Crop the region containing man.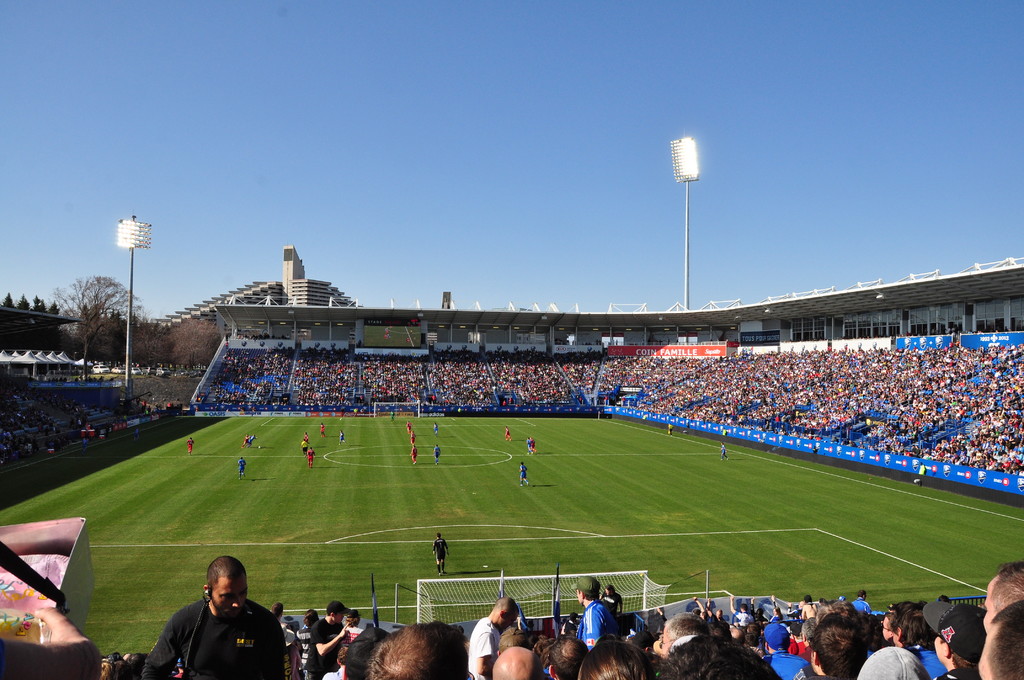
Crop region: box(369, 618, 467, 679).
